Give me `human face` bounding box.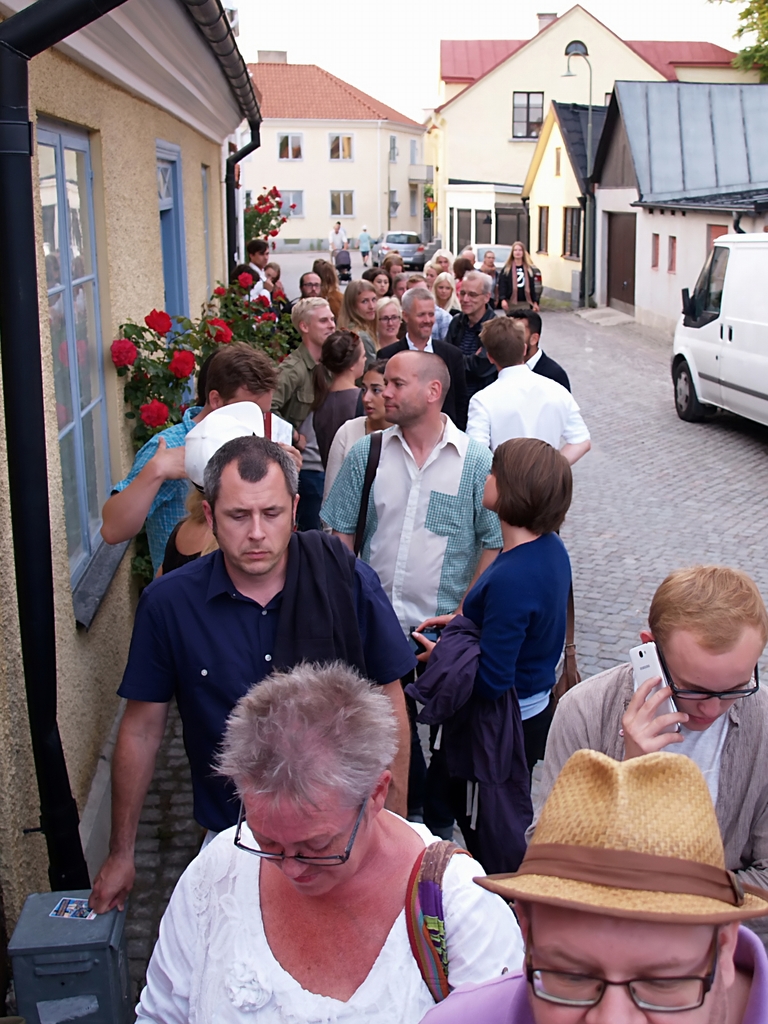
(520, 907, 723, 1023).
